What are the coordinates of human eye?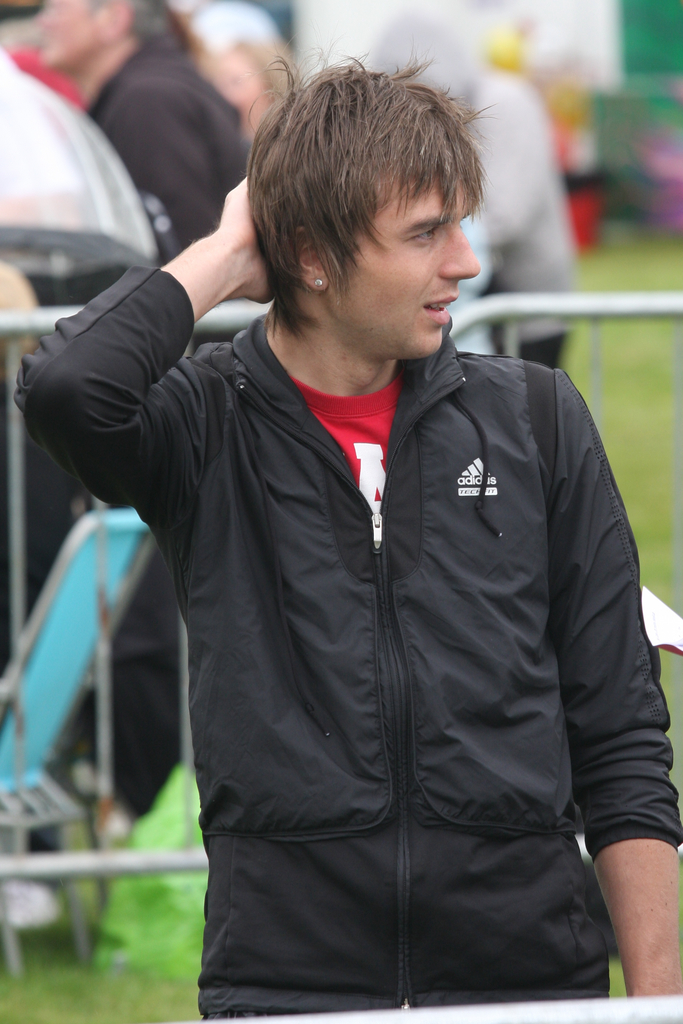
Rect(406, 230, 442, 245).
